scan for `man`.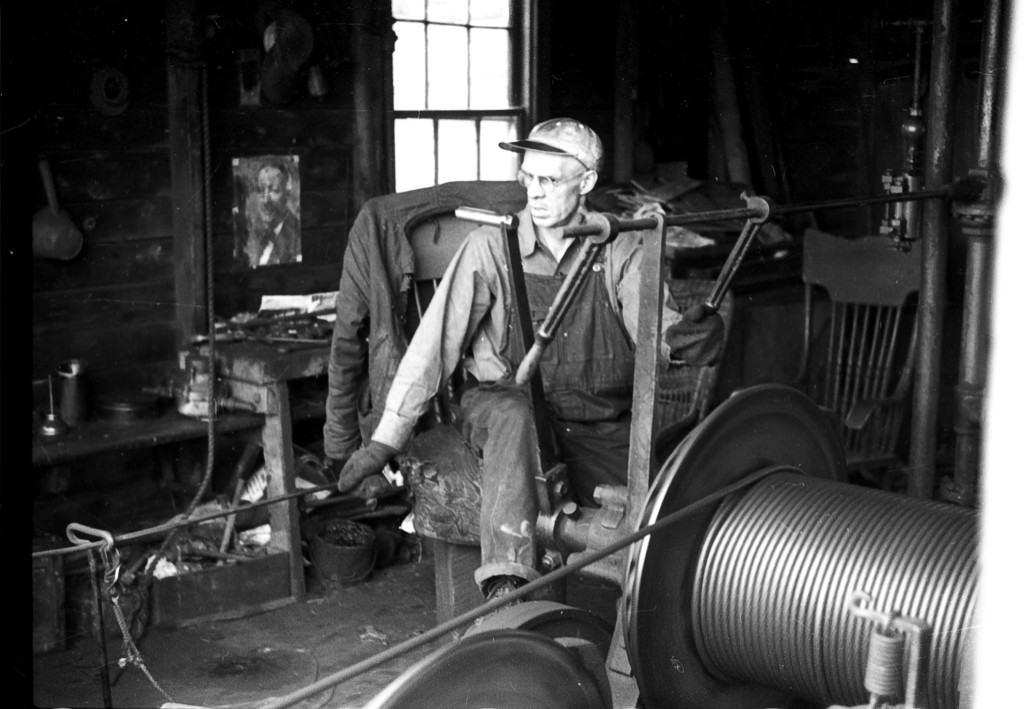
Scan result: (x1=342, y1=139, x2=786, y2=637).
